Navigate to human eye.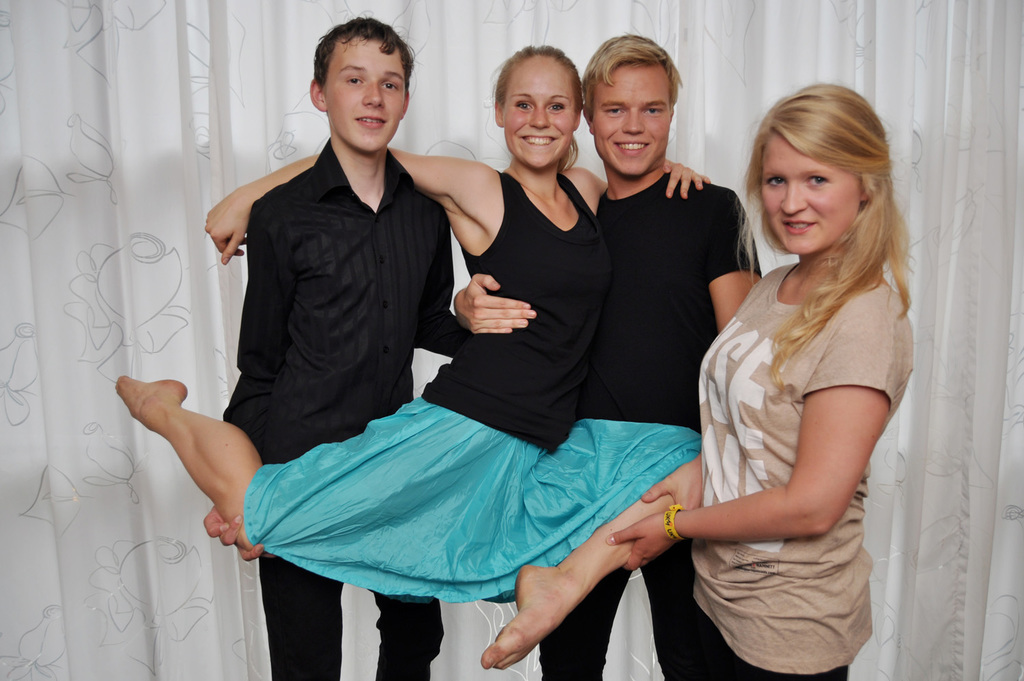
Navigation target: [647, 106, 666, 119].
